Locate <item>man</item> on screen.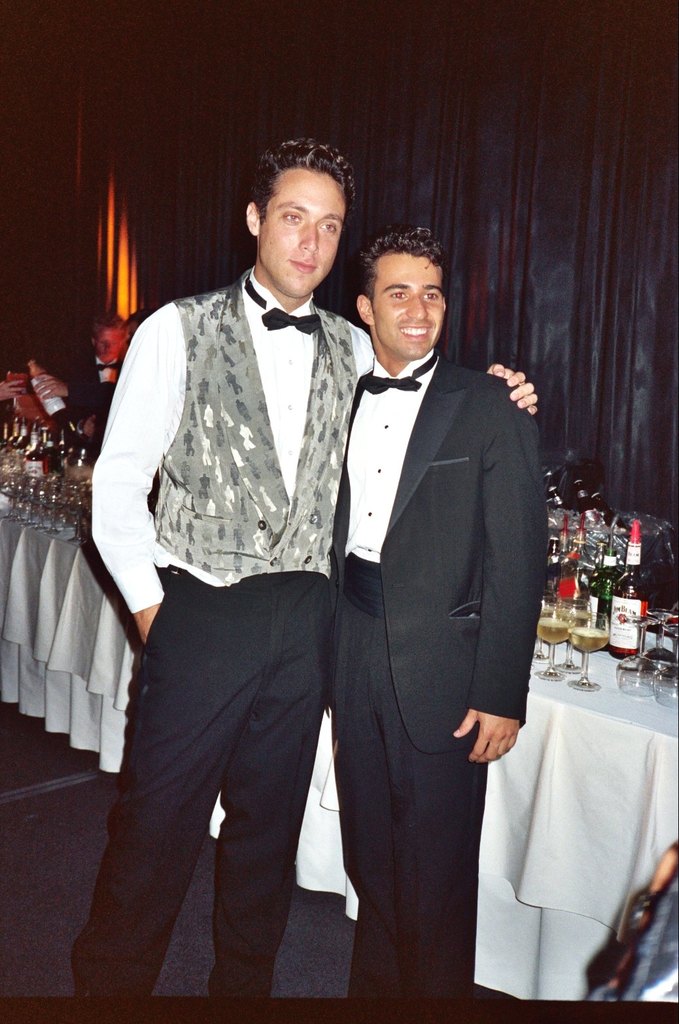
On screen at detection(83, 152, 417, 980).
